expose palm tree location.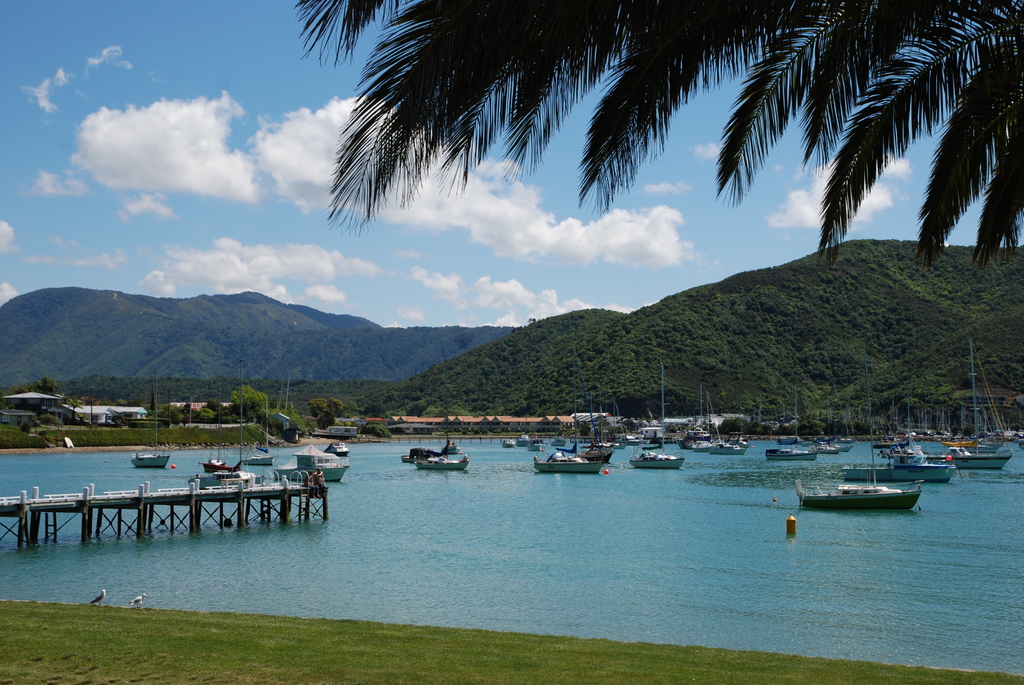
Exposed at 296, 0, 1023, 261.
